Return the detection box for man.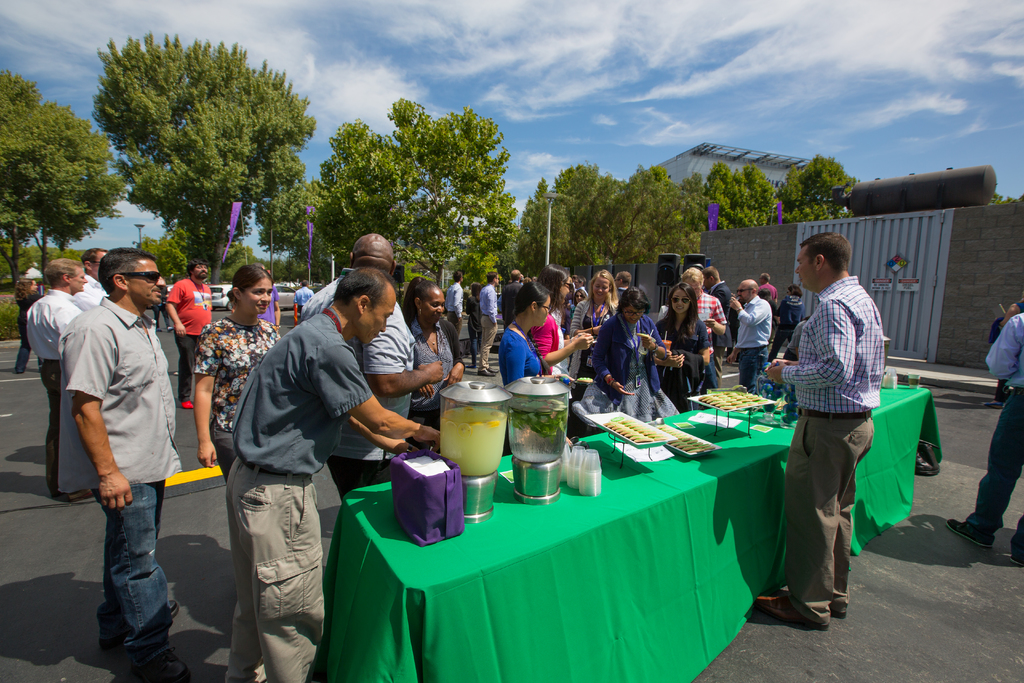
[x1=701, y1=267, x2=732, y2=375].
